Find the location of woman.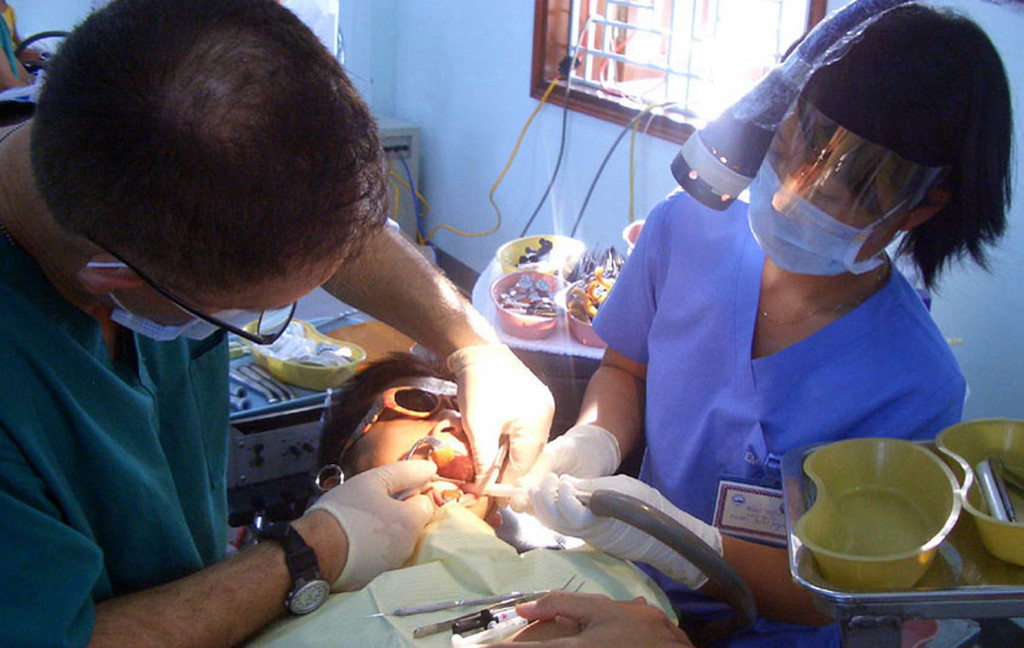
Location: [left=569, top=8, right=996, bottom=628].
